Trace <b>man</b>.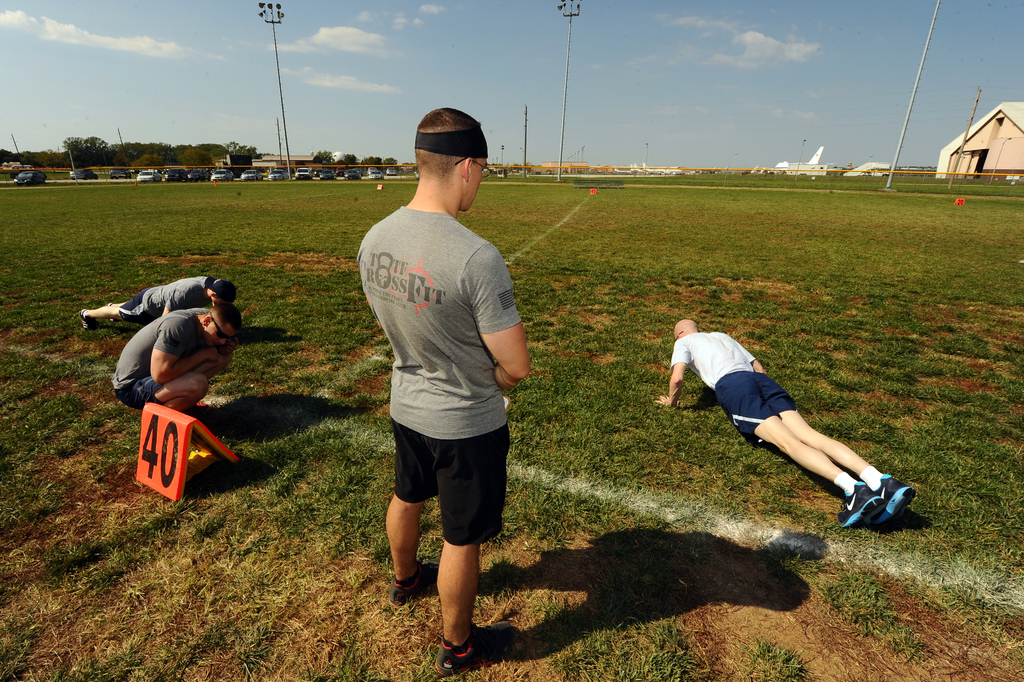
Traced to 354 103 529 674.
